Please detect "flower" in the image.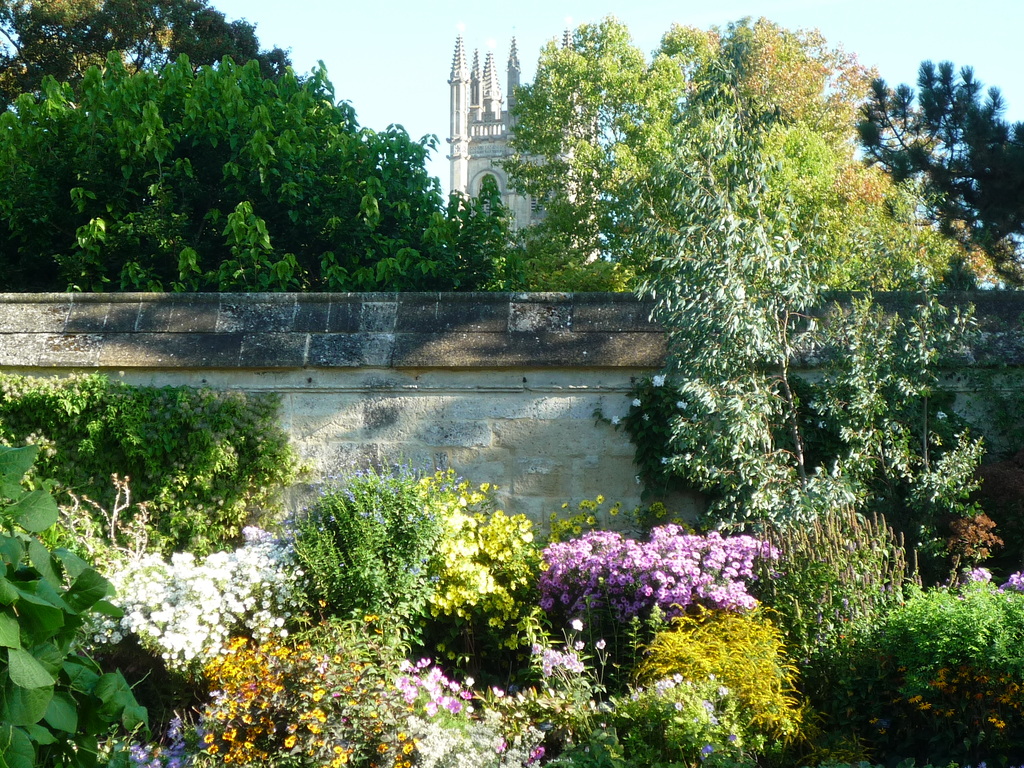
{"left": 631, "top": 400, "right": 640, "bottom": 408}.
